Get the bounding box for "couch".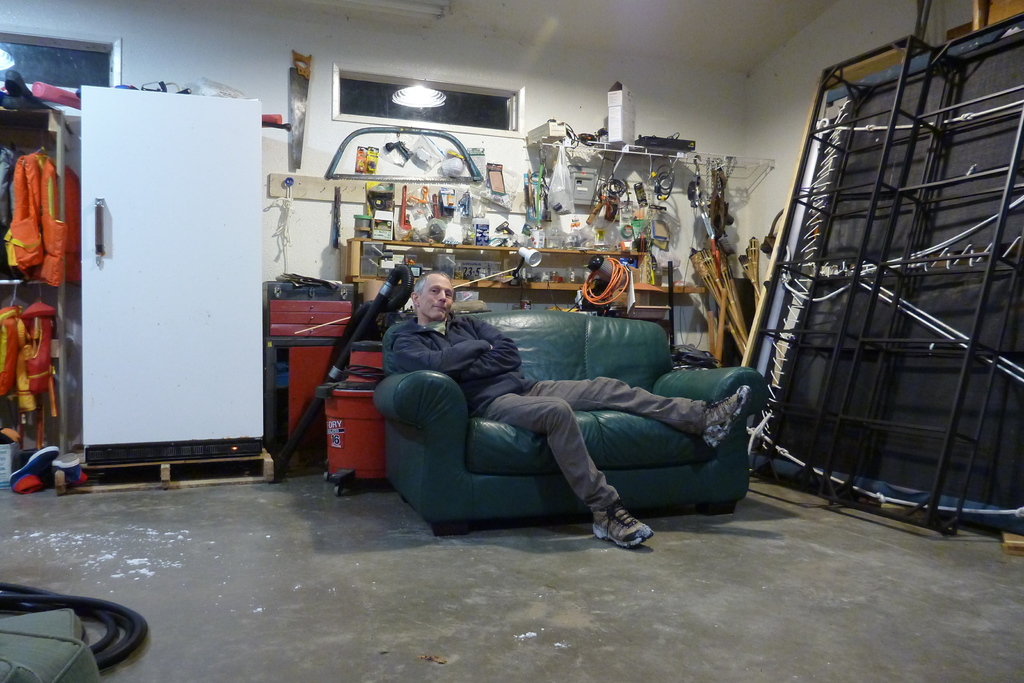
(374, 313, 768, 541).
